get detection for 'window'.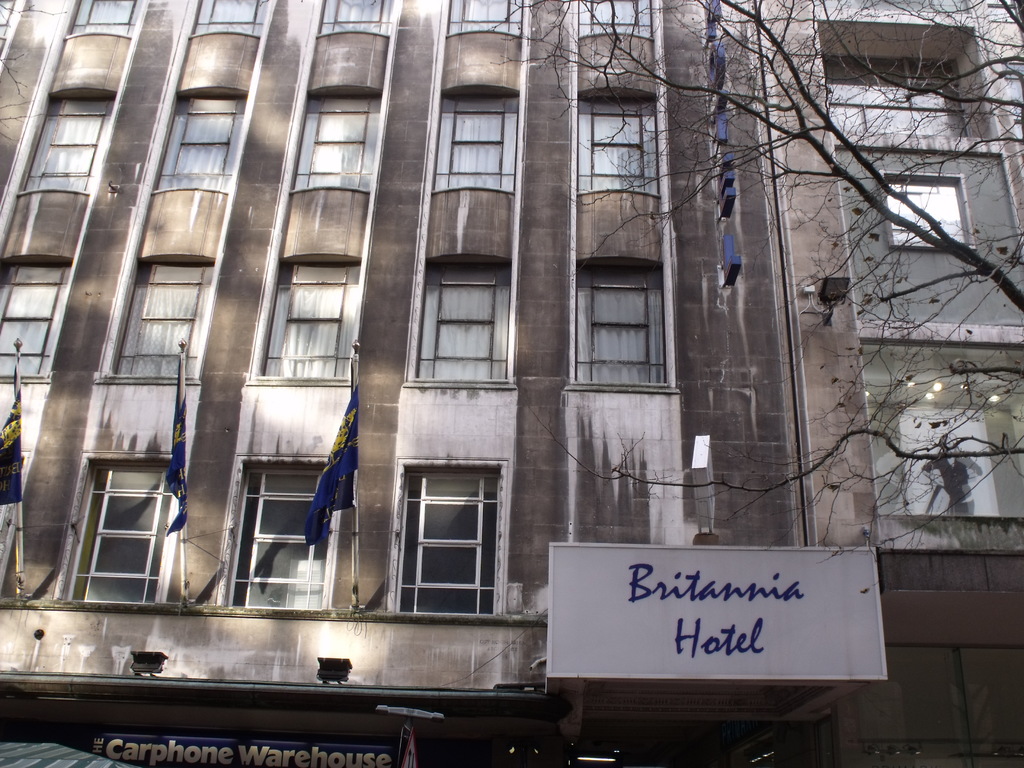
Detection: region(568, 260, 677, 390).
